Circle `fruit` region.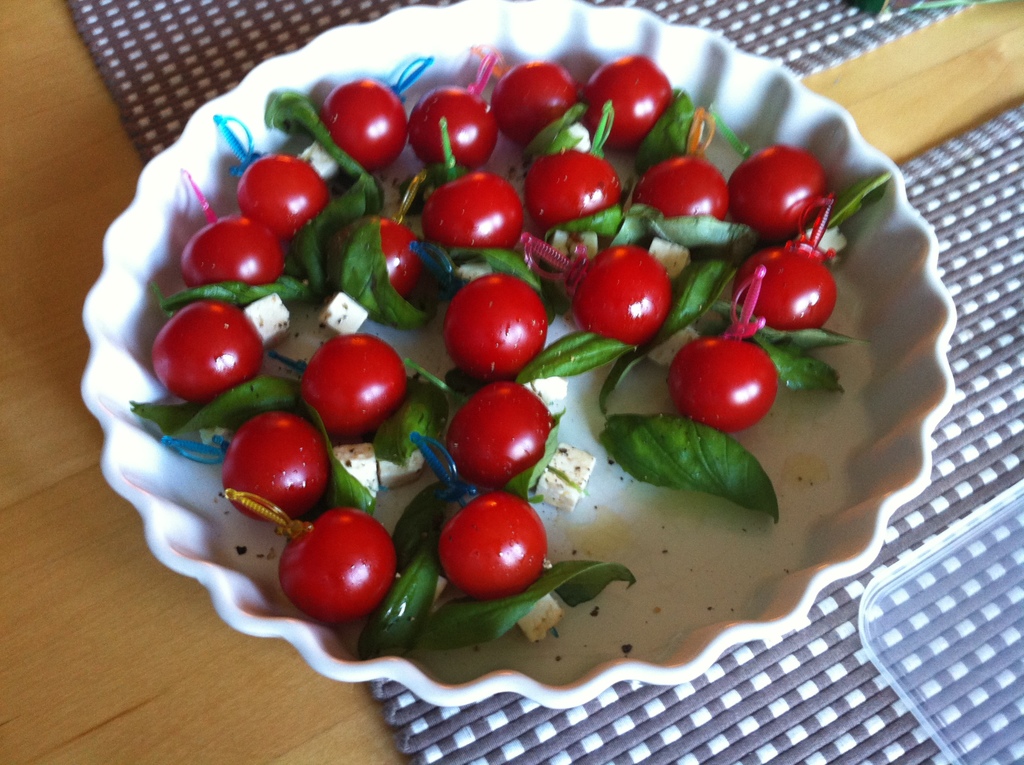
Region: <box>628,147,732,221</box>.
